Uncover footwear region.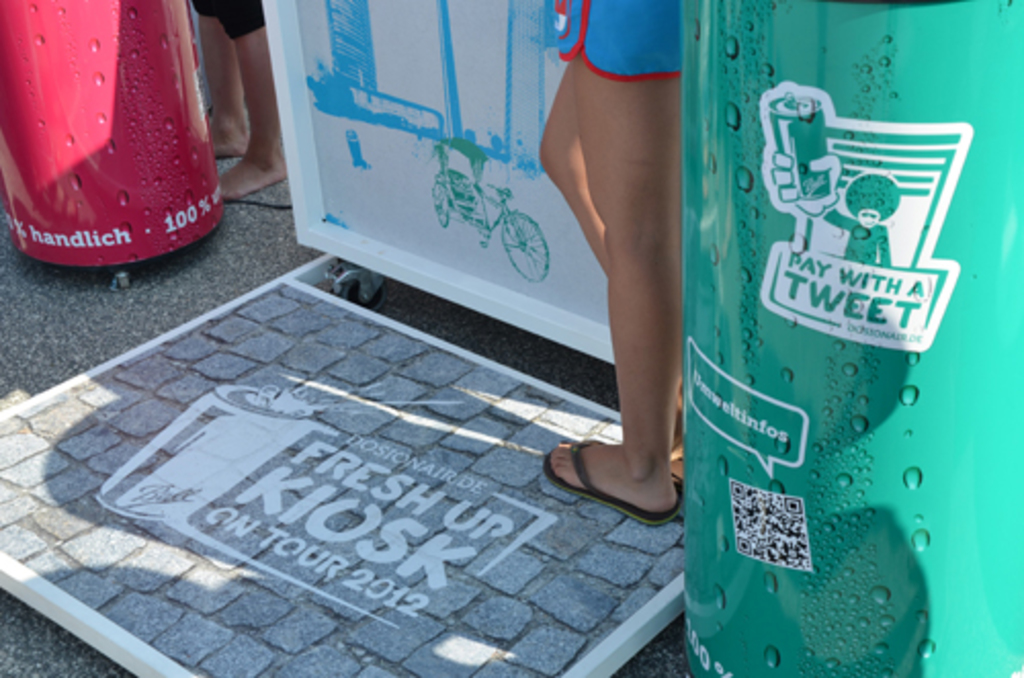
Uncovered: bbox(557, 428, 680, 524).
